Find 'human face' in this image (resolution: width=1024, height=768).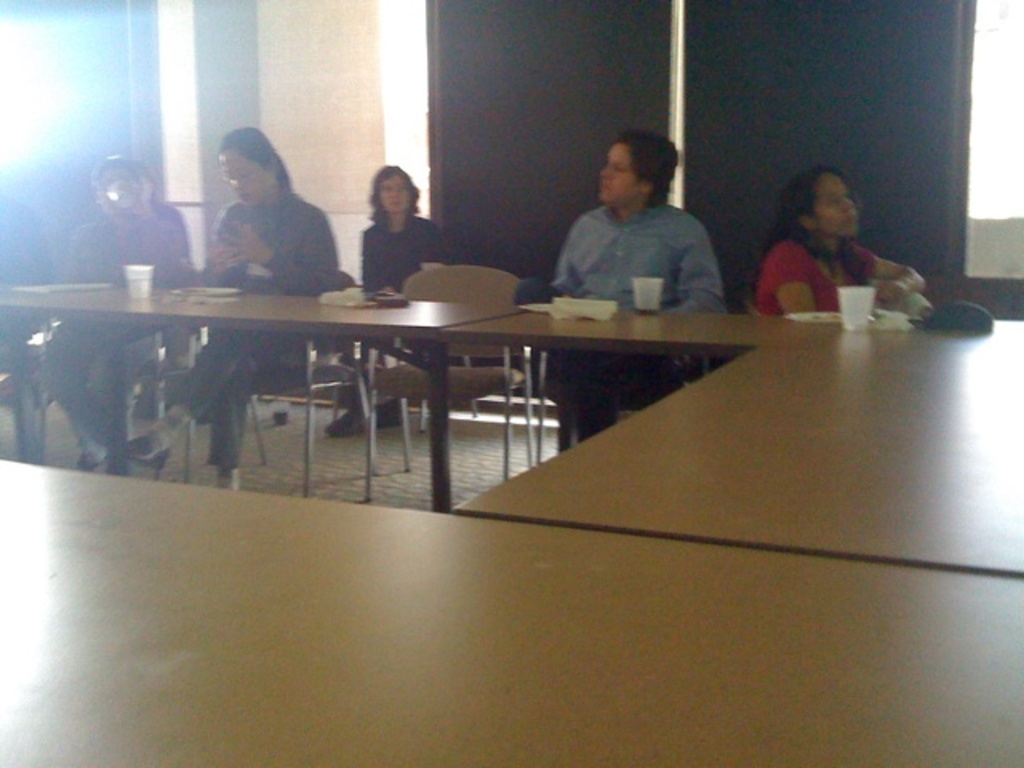
x1=216, y1=150, x2=270, y2=213.
